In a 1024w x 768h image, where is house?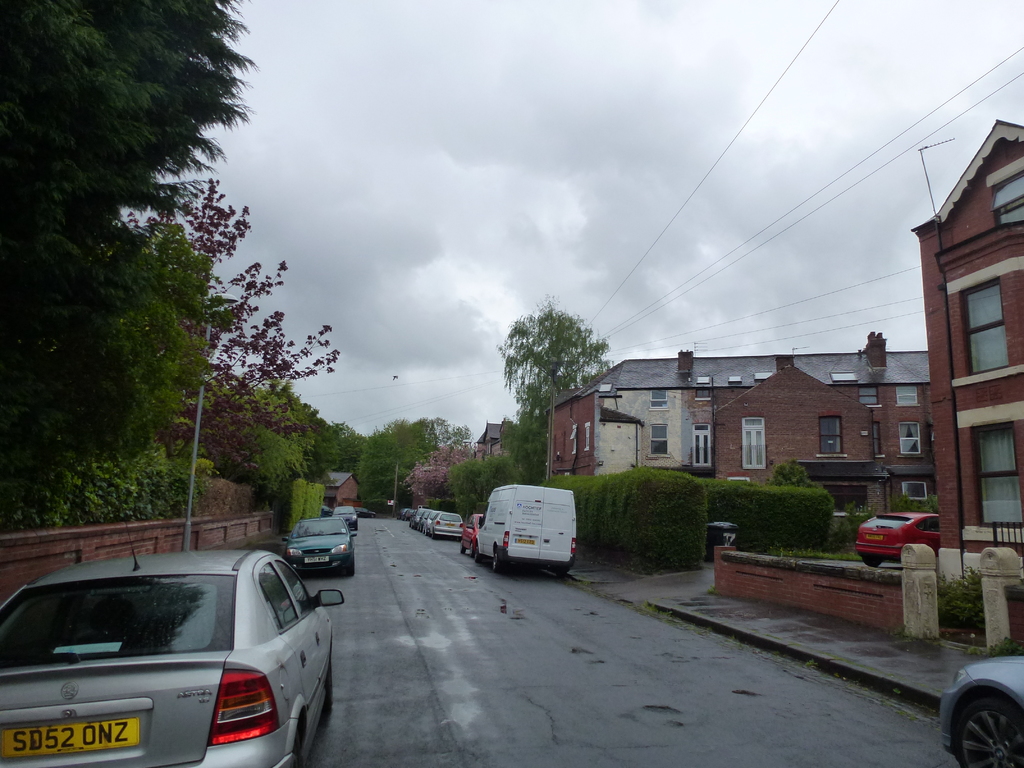
(left=911, top=122, right=1023, bottom=590).
